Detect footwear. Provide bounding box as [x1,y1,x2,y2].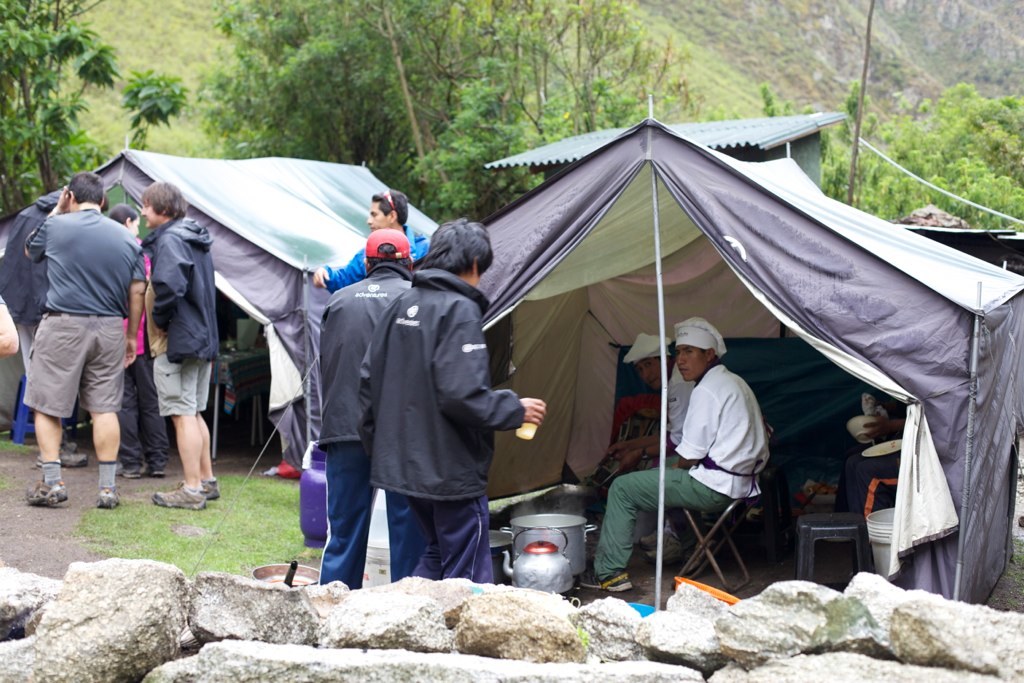
[24,478,69,505].
